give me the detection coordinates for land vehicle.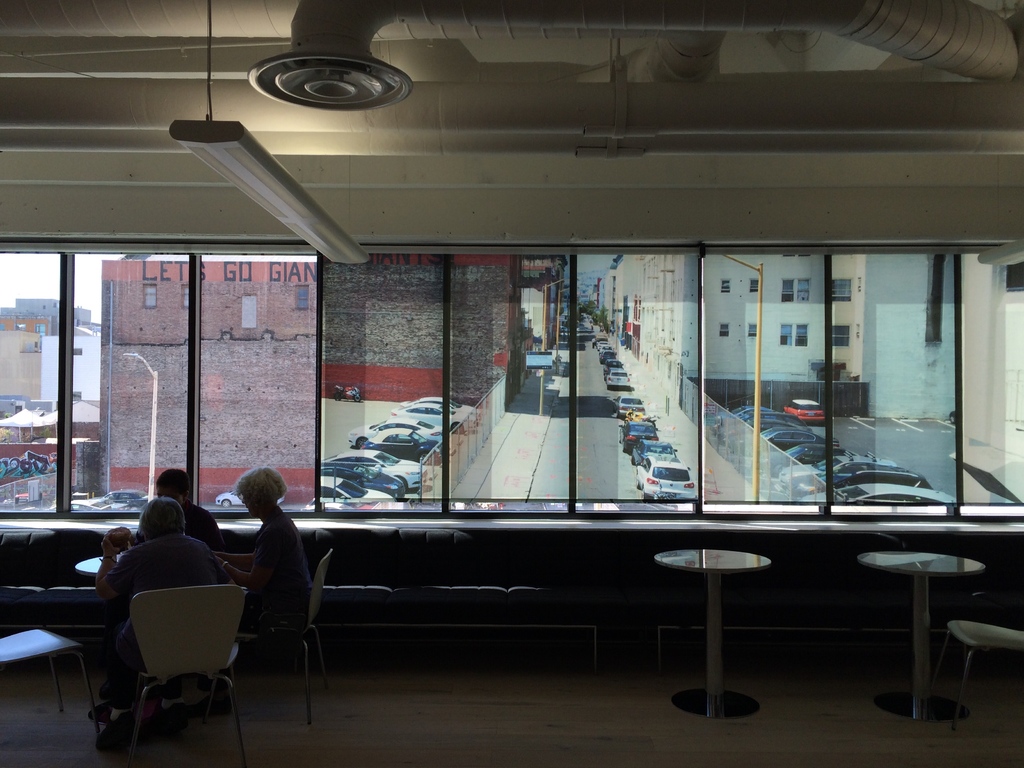
319, 475, 392, 501.
